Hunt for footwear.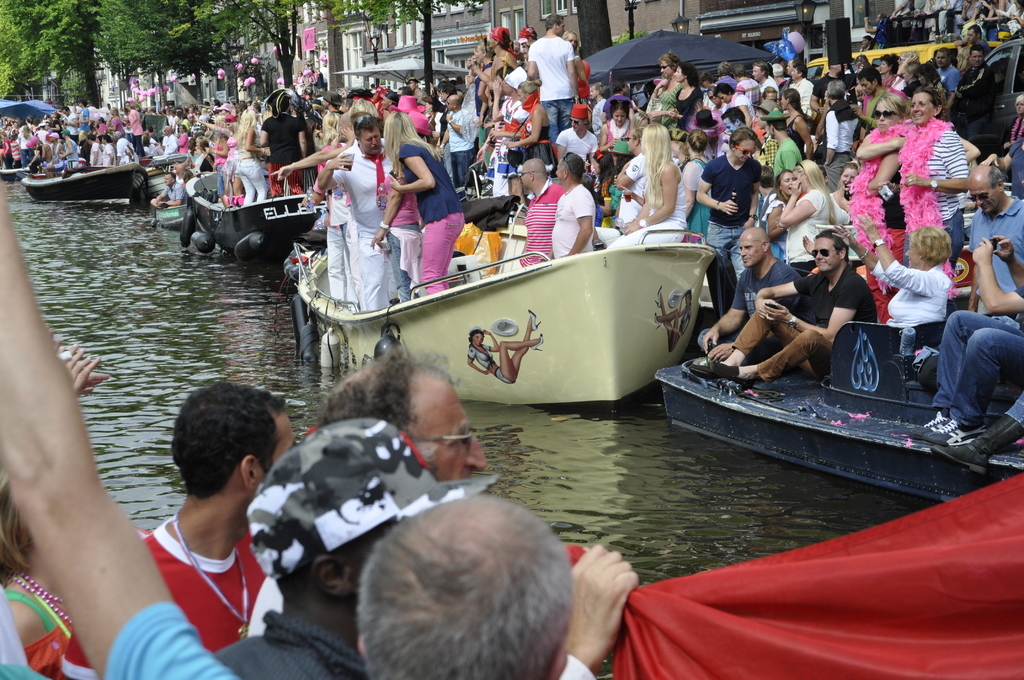
Hunted down at box(532, 335, 540, 352).
